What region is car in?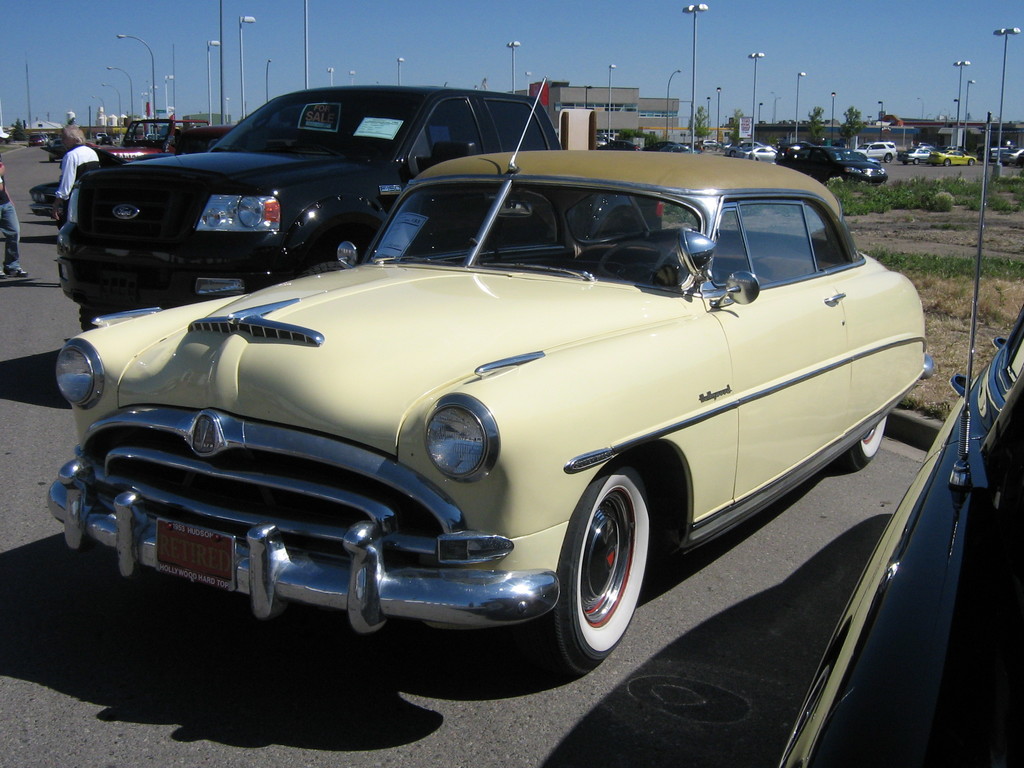
Rect(55, 78, 666, 335).
